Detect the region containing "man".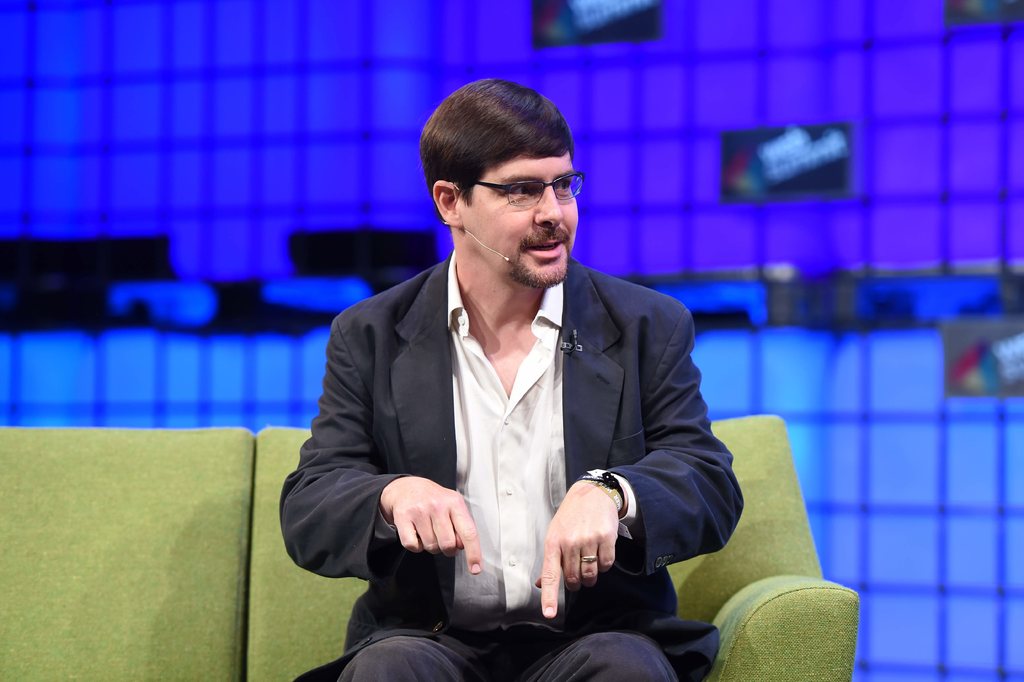
(287,104,736,660).
